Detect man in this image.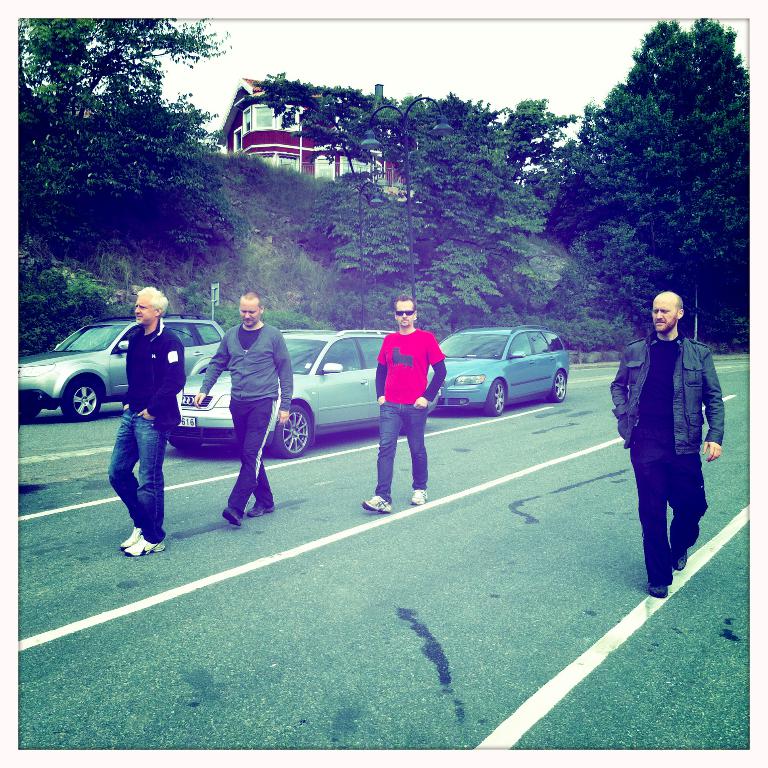
Detection: (left=200, top=271, right=302, bottom=531).
